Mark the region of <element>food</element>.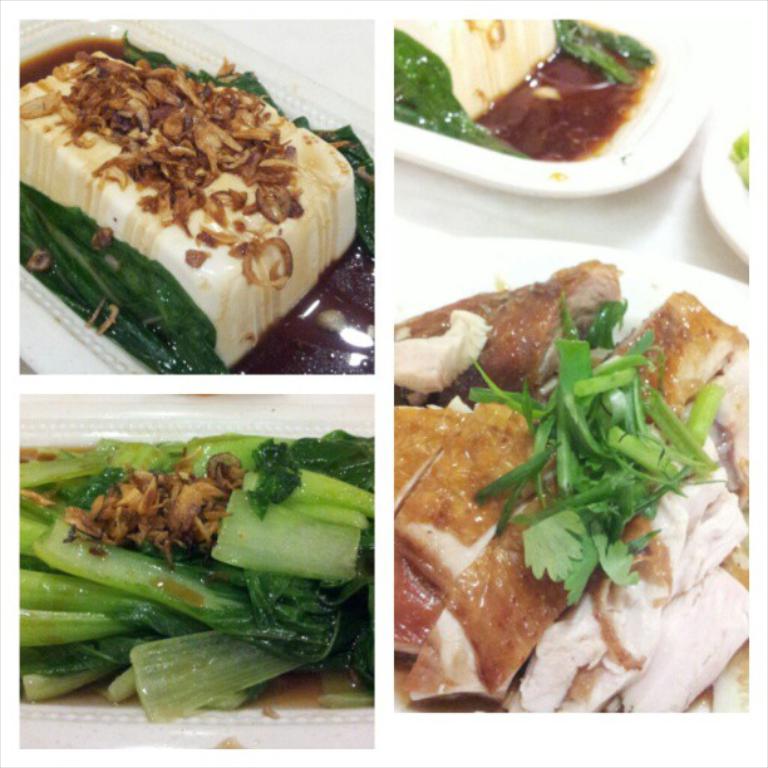
Region: box=[15, 36, 343, 371].
